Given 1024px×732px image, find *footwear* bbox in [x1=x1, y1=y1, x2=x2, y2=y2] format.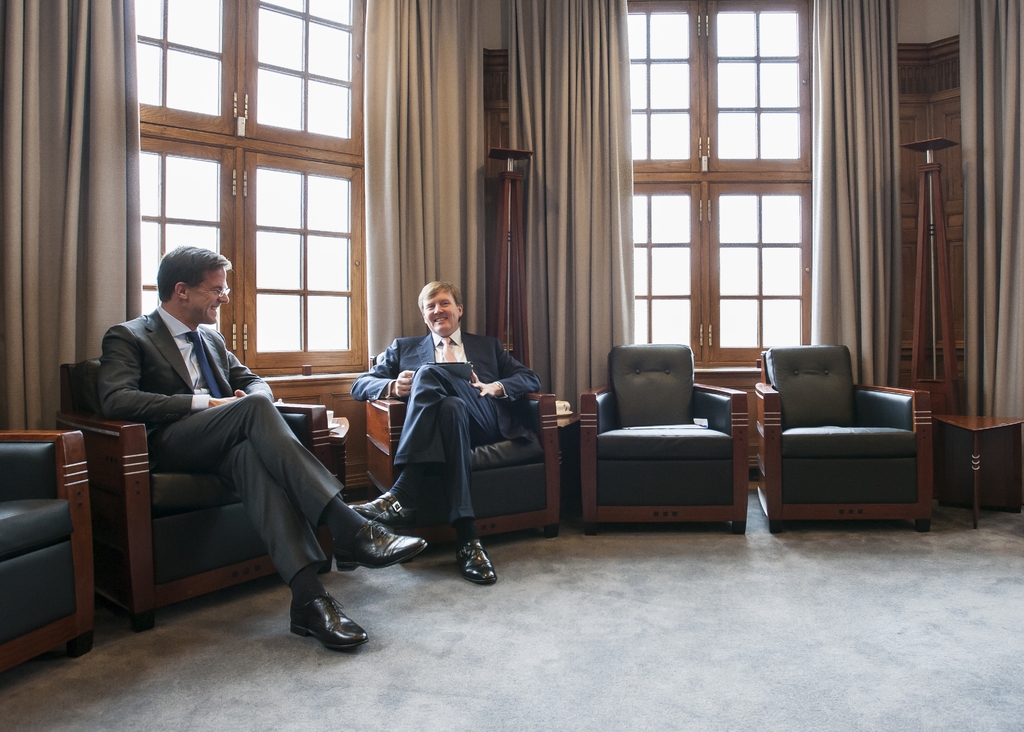
[x1=282, y1=587, x2=362, y2=663].
